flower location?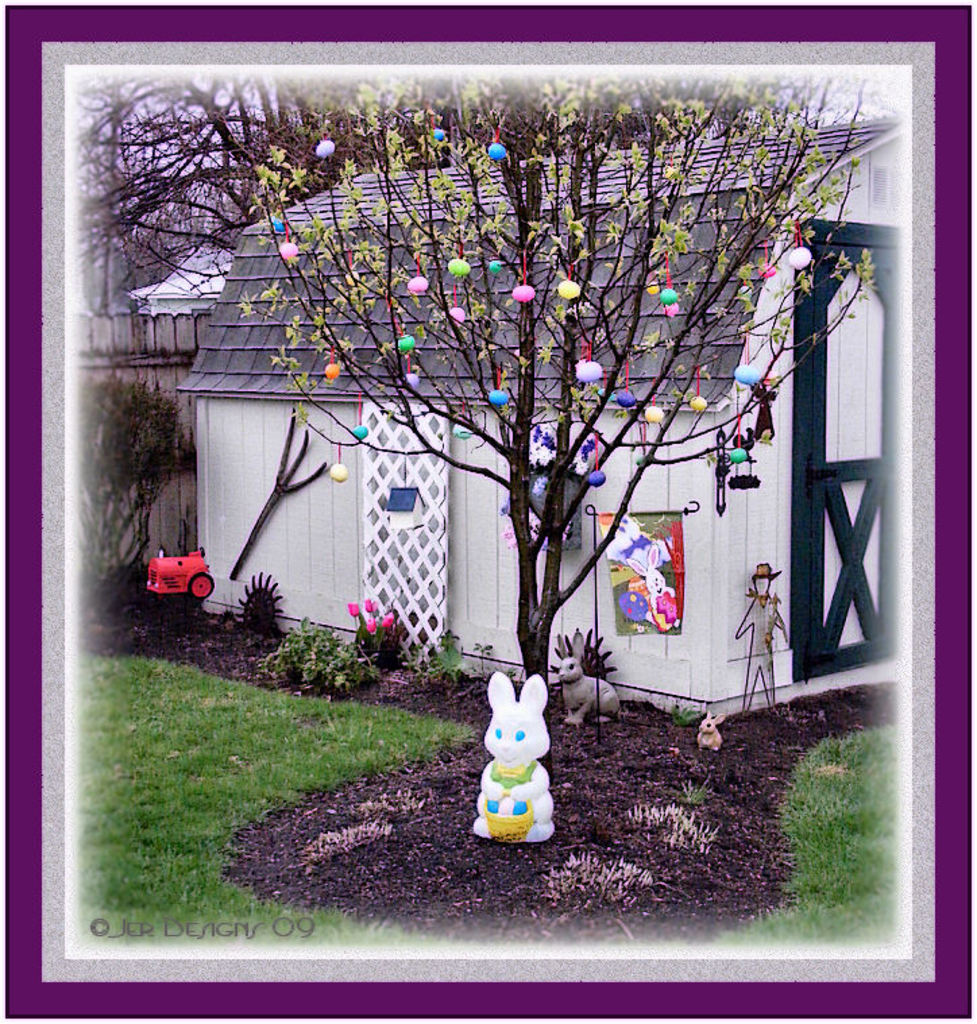
754,259,780,278
